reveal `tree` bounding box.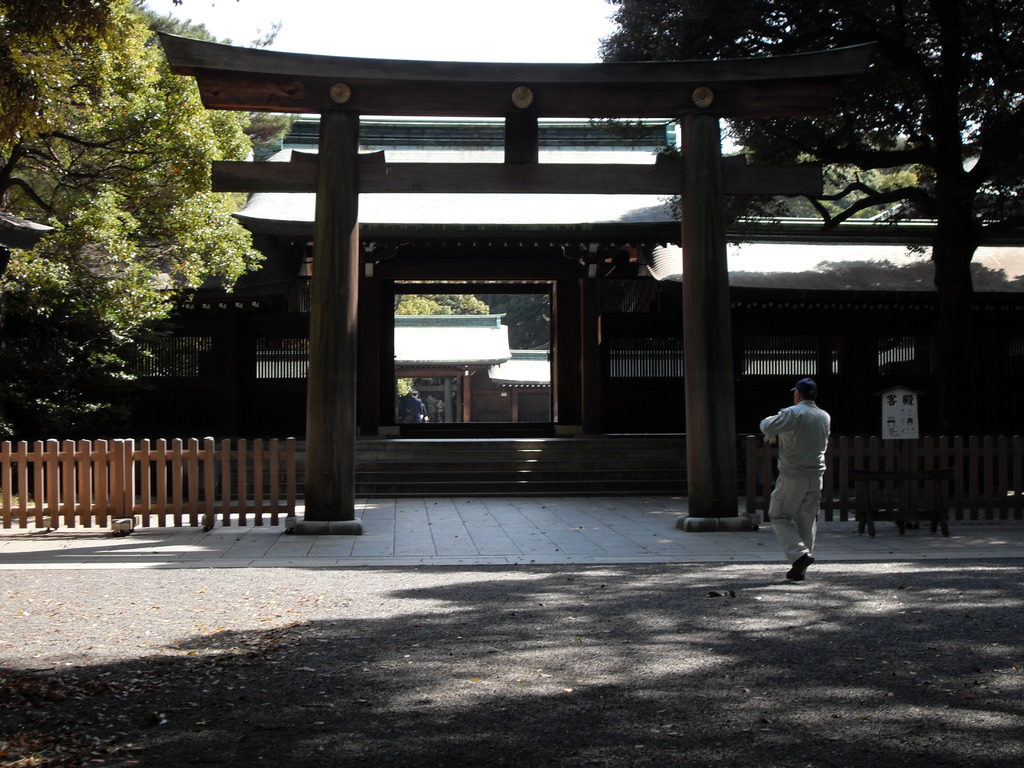
Revealed: x1=10, y1=7, x2=256, y2=467.
